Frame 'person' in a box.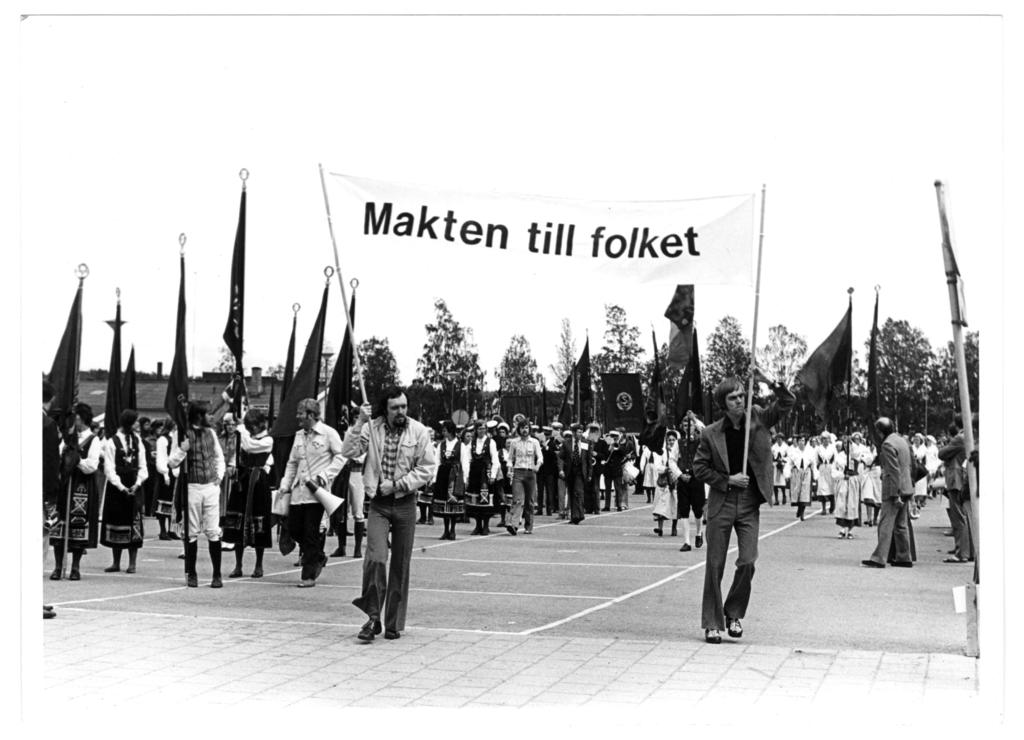
[left=689, top=364, right=799, bottom=643].
